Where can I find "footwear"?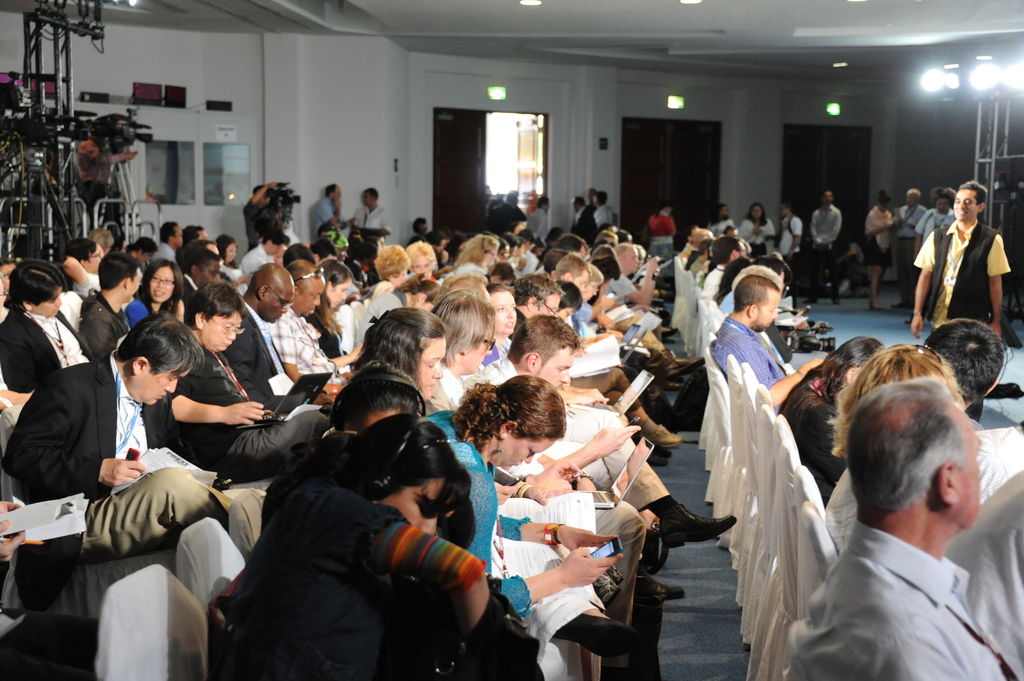
You can find it at (656, 340, 708, 373).
